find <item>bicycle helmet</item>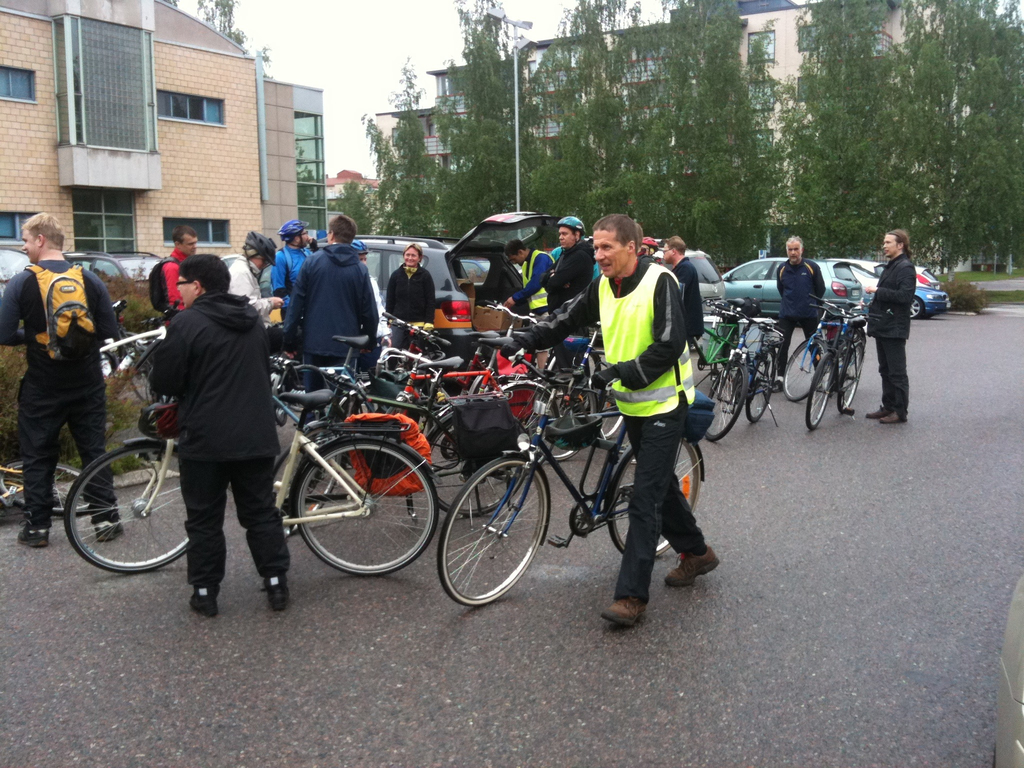
[556, 219, 582, 239]
